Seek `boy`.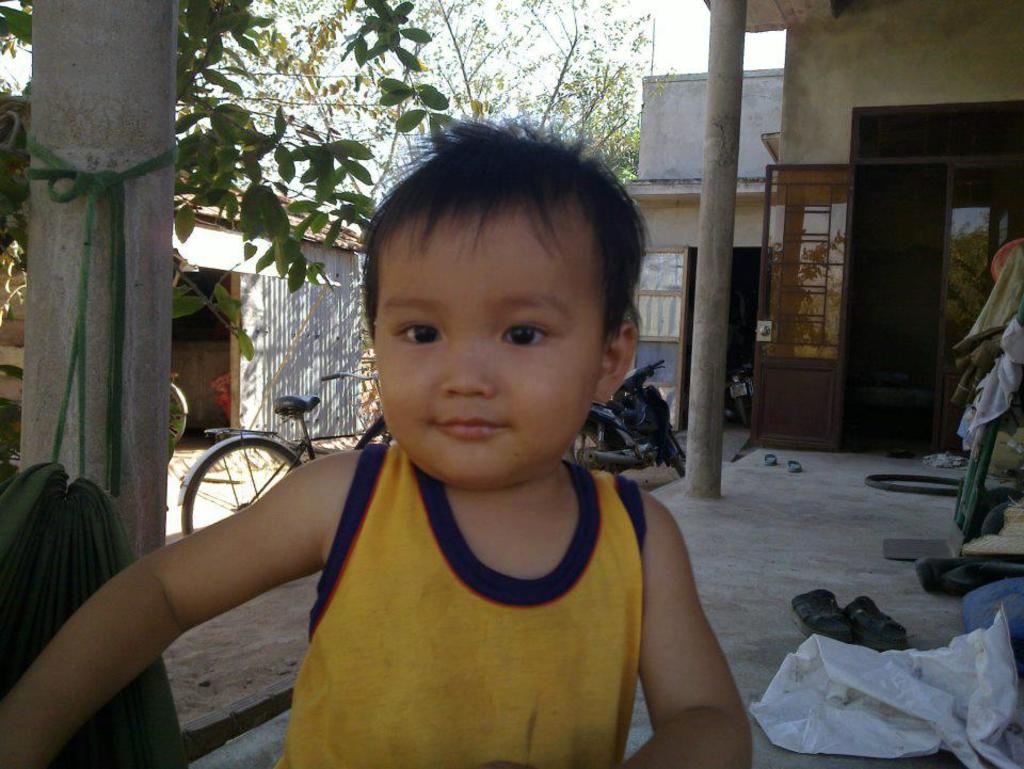
0/131/770/768.
